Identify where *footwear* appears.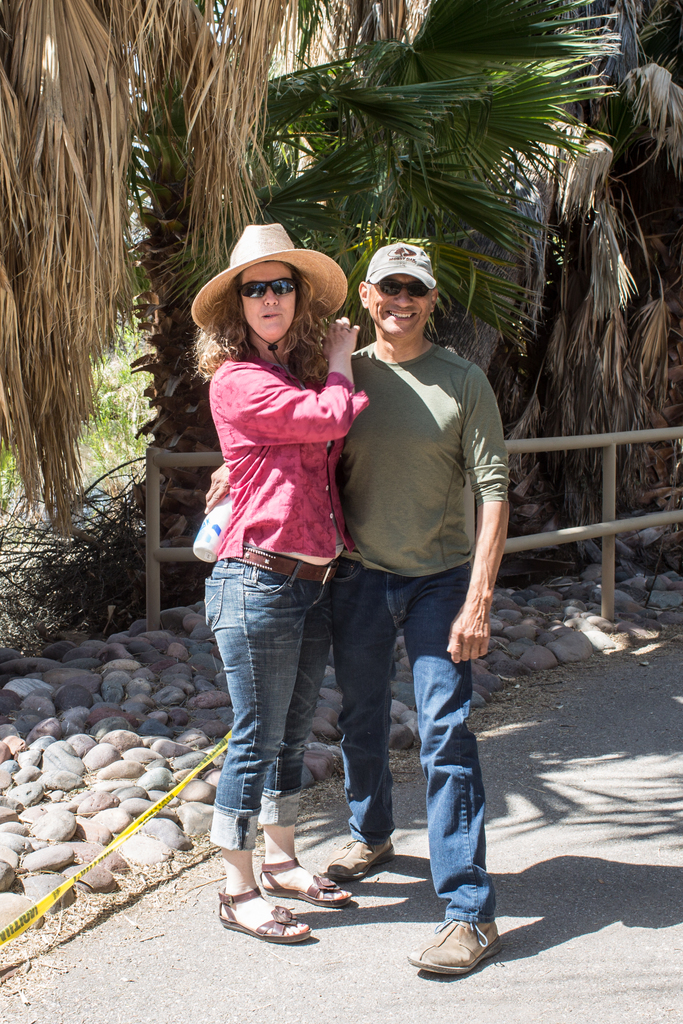
Appears at [x1=325, y1=836, x2=397, y2=883].
